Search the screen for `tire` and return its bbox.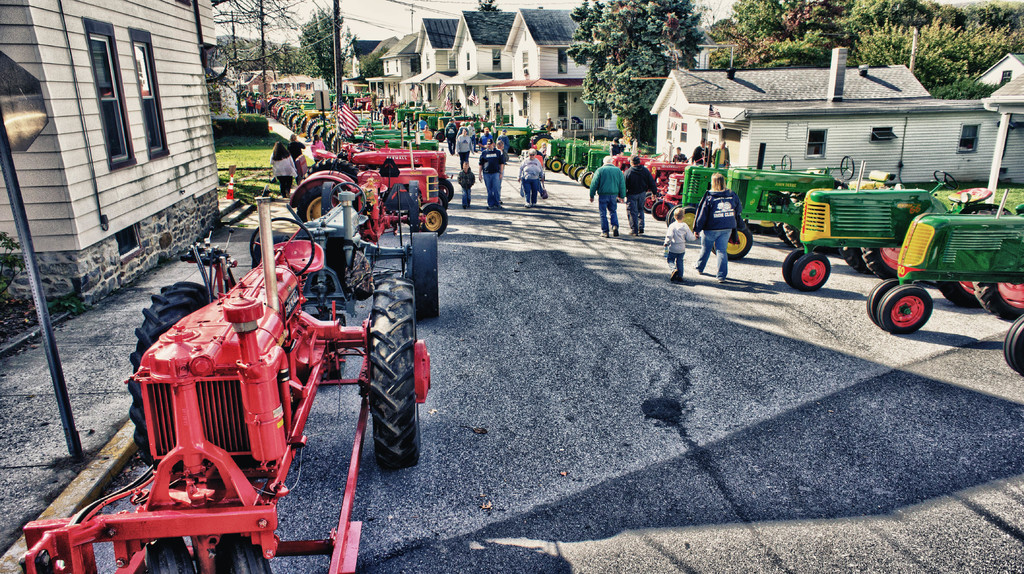
Found: [534,134,551,151].
